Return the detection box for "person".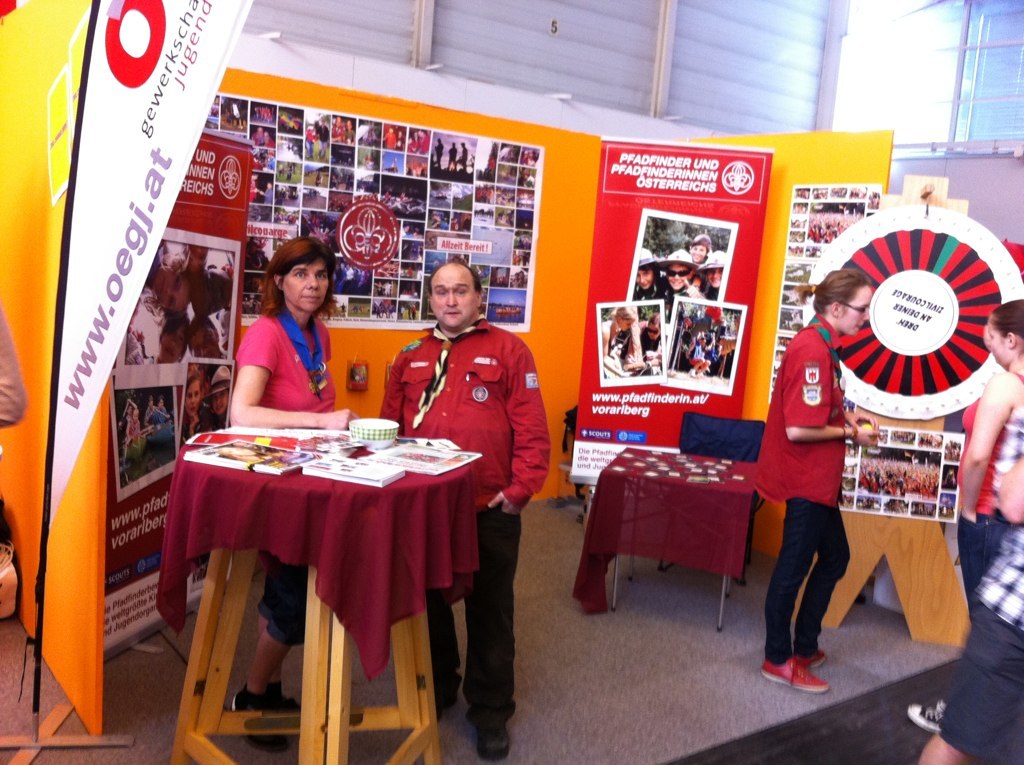
914, 396, 1023, 764.
